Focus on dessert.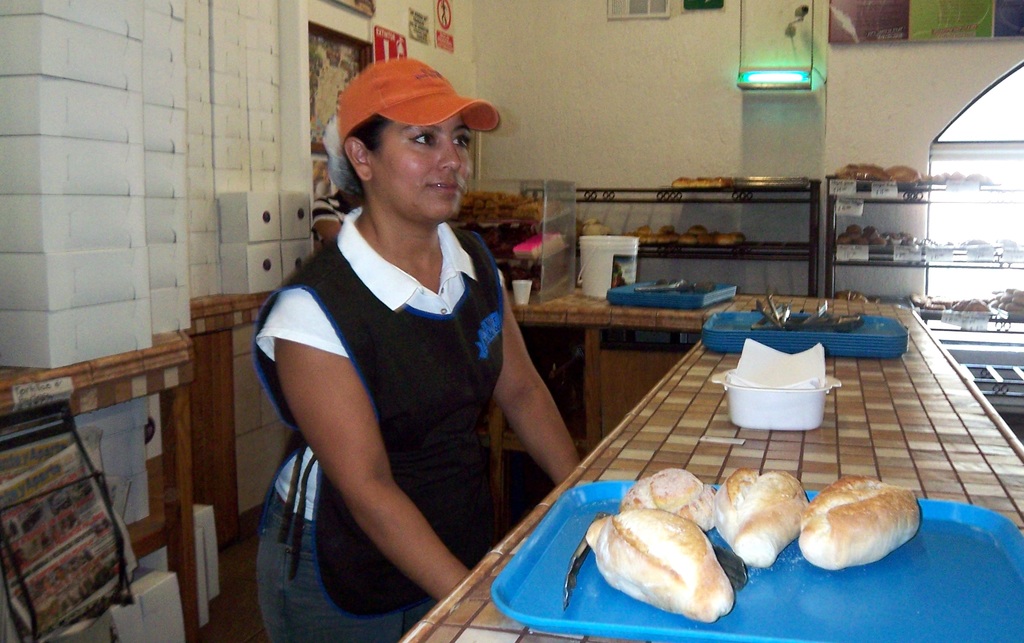
Focused at rect(845, 229, 882, 244).
